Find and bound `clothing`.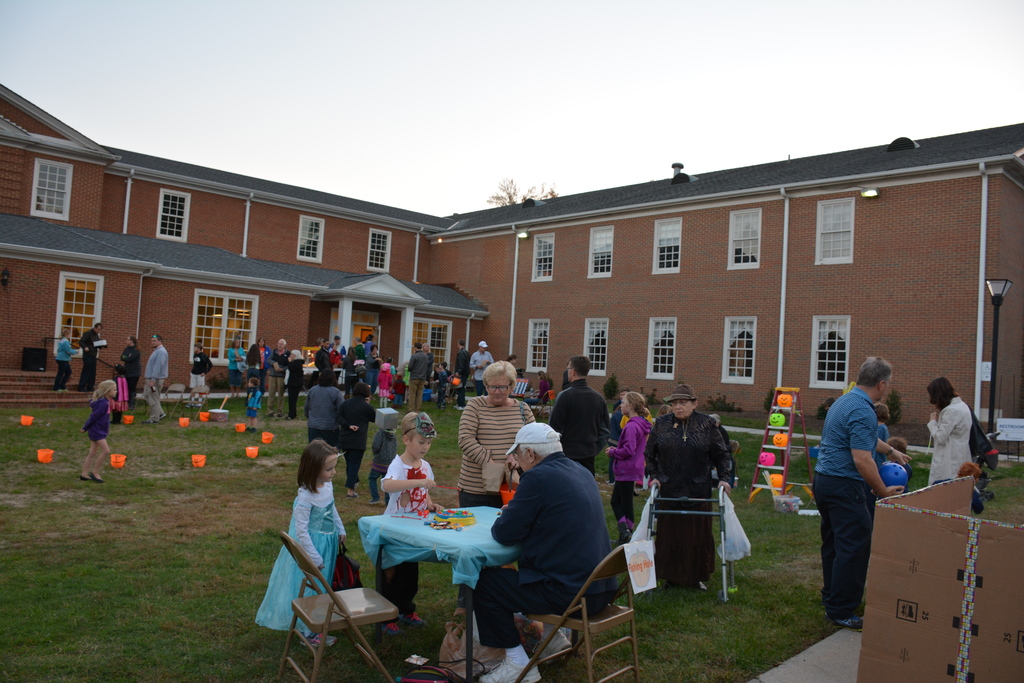
Bound: [919, 393, 977, 488].
